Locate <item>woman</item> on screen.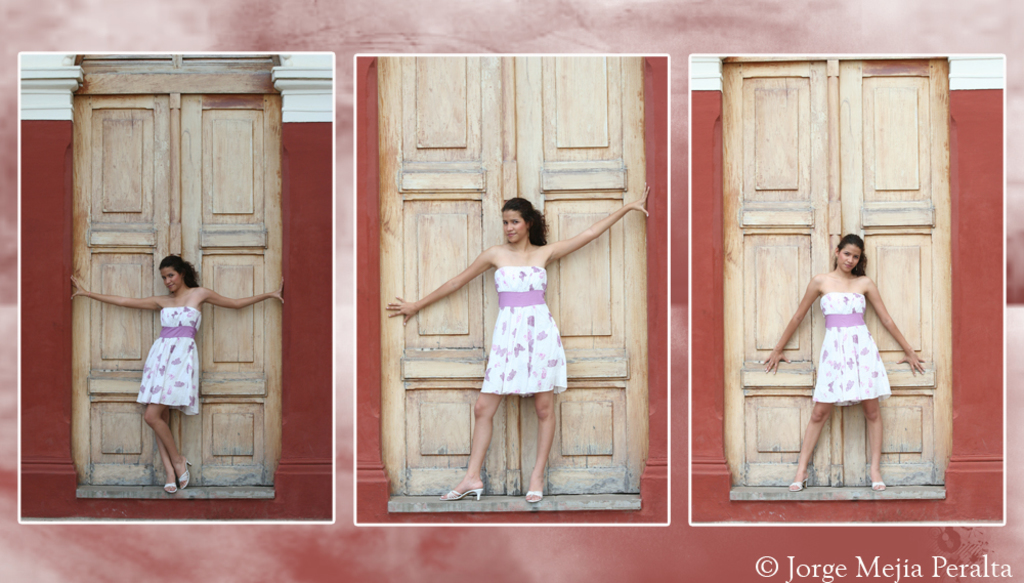
On screen at crop(381, 189, 650, 503).
